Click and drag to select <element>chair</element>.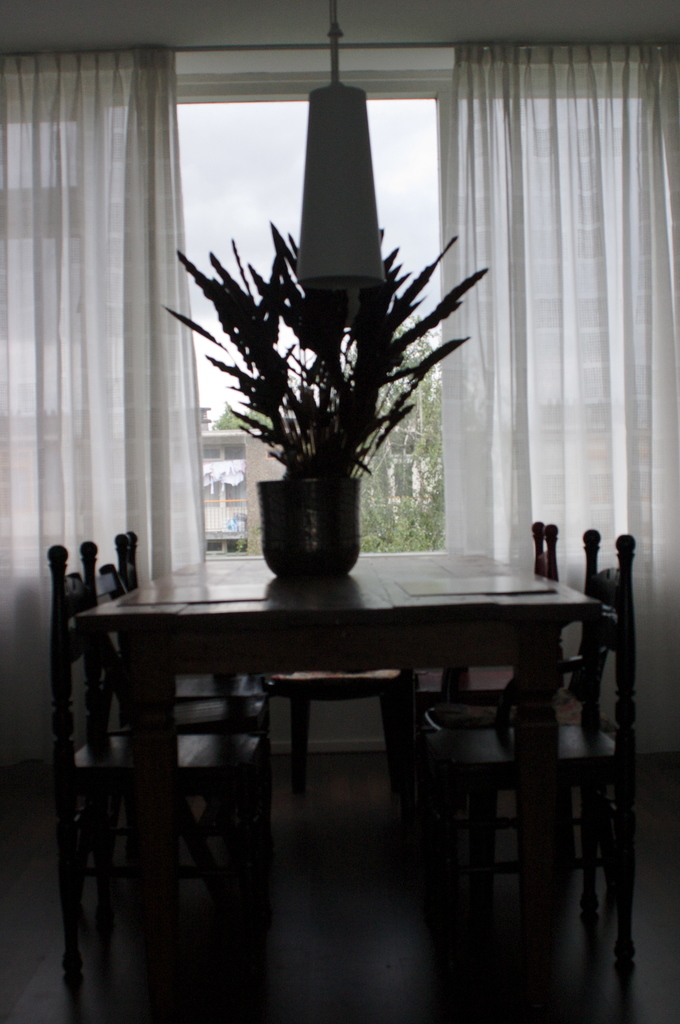
Selection: [266, 655, 419, 822].
